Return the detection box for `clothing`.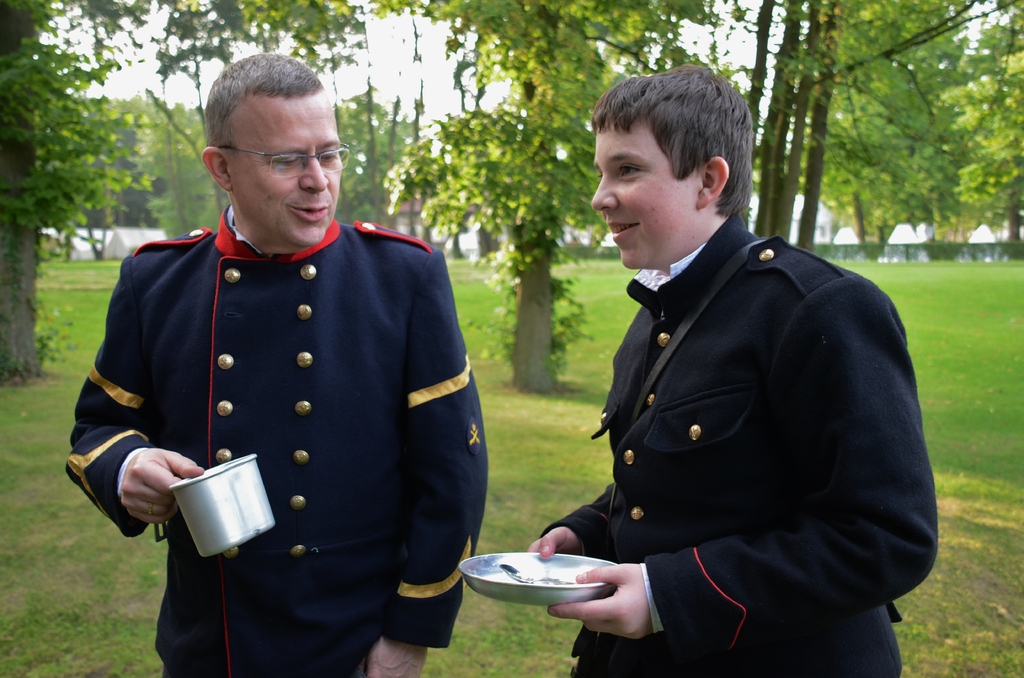
Rect(537, 208, 941, 677).
